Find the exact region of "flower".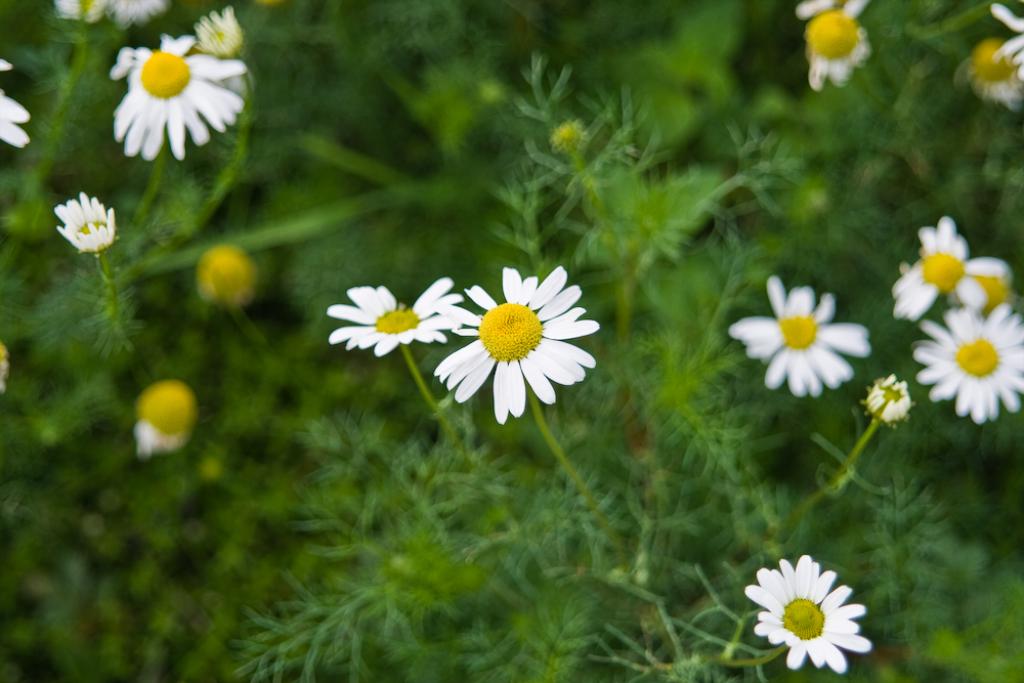
Exact region: 910/300/1023/425.
